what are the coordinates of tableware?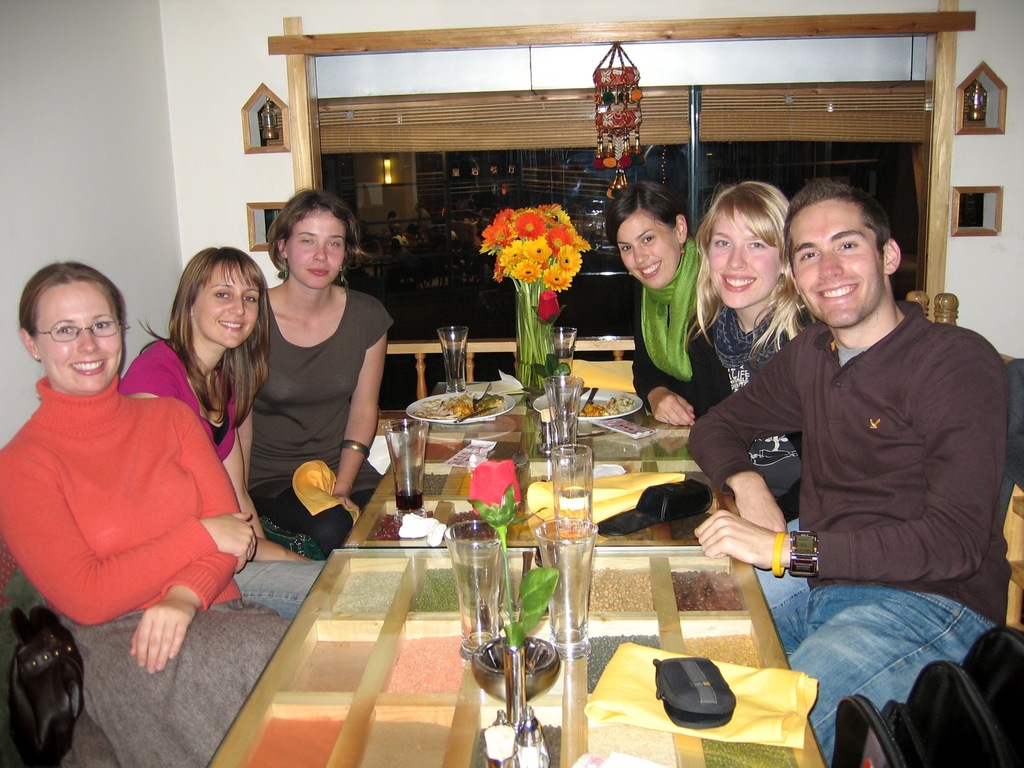
x1=515, y1=717, x2=551, y2=767.
